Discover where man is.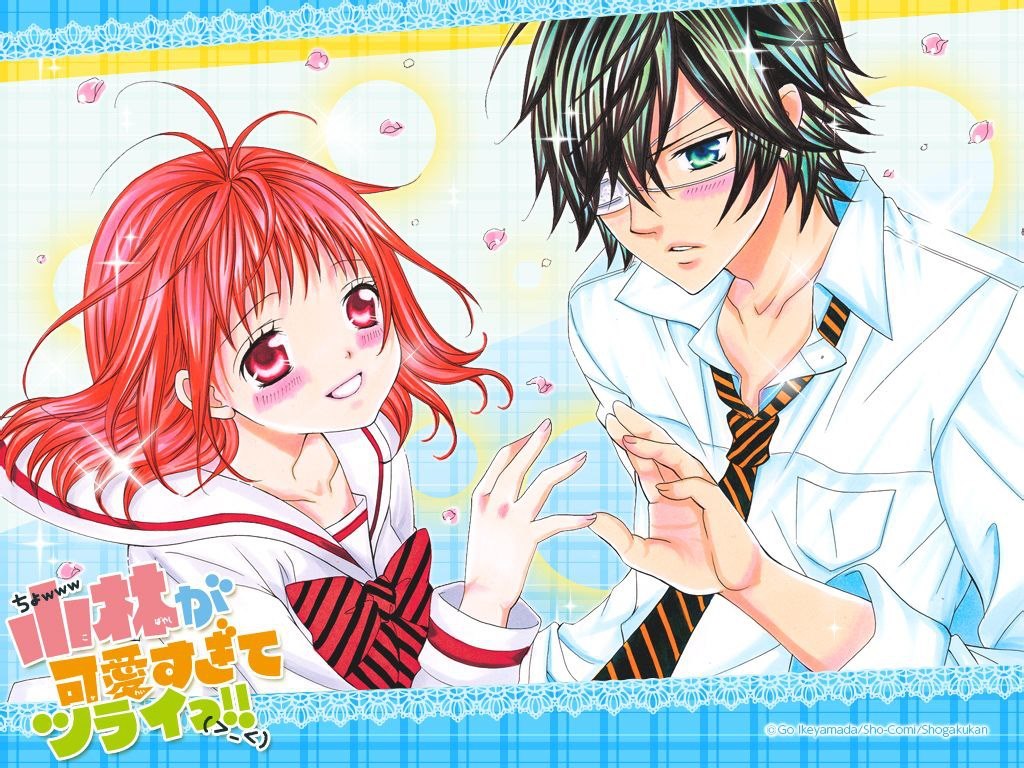
Discovered at box=[412, 2, 1015, 678].
